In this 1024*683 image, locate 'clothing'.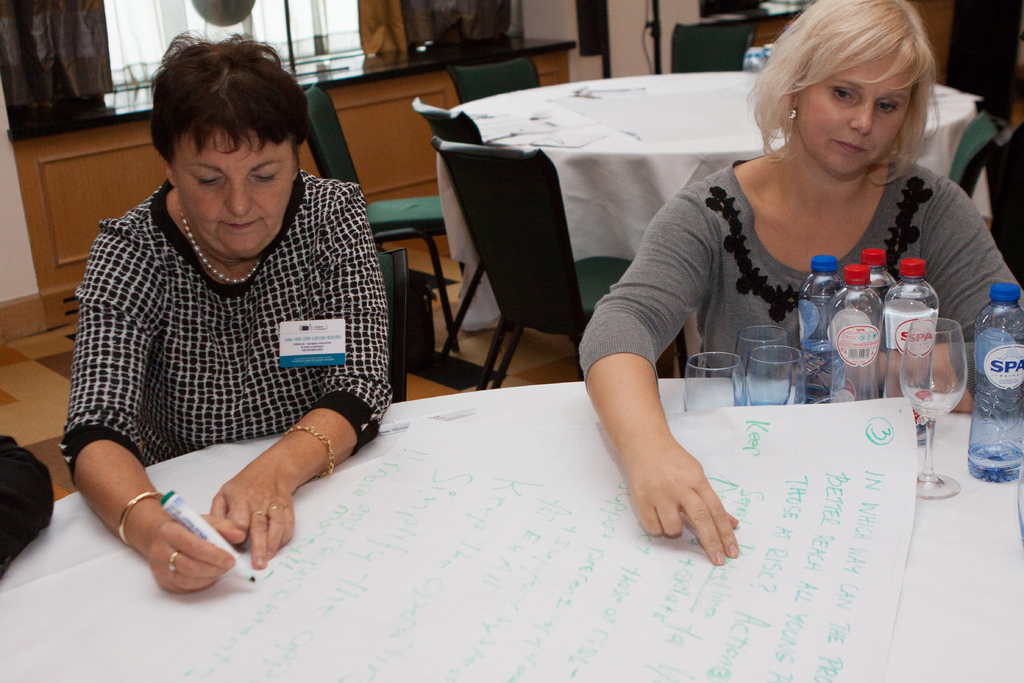
Bounding box: box(63, 181, 398, 470).
